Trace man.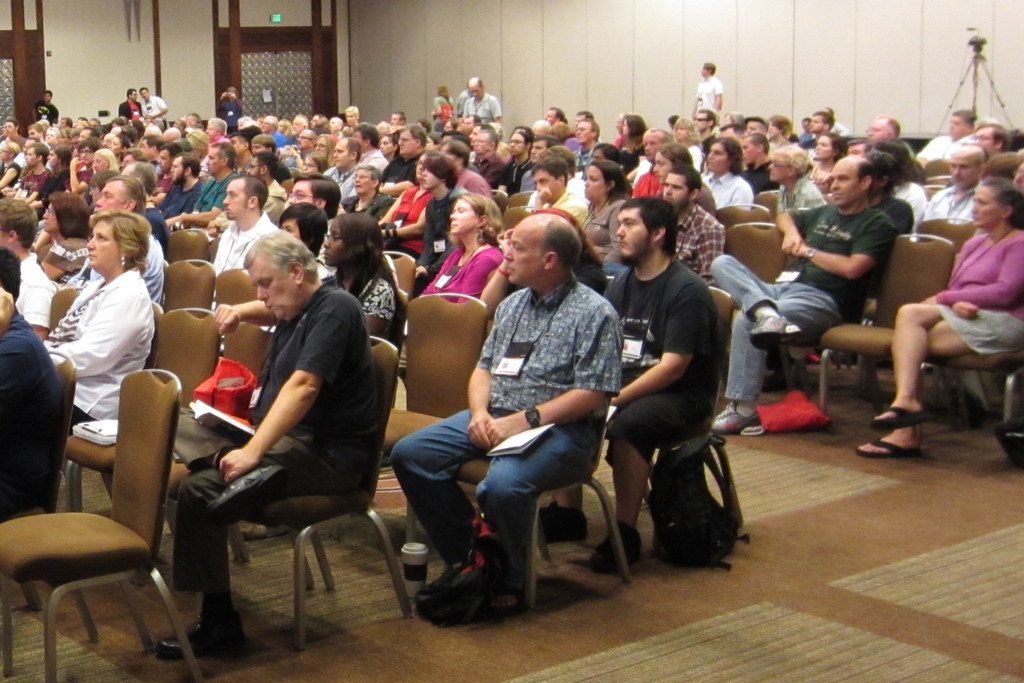
Traced to select_region(667, 158, 726, 279).
